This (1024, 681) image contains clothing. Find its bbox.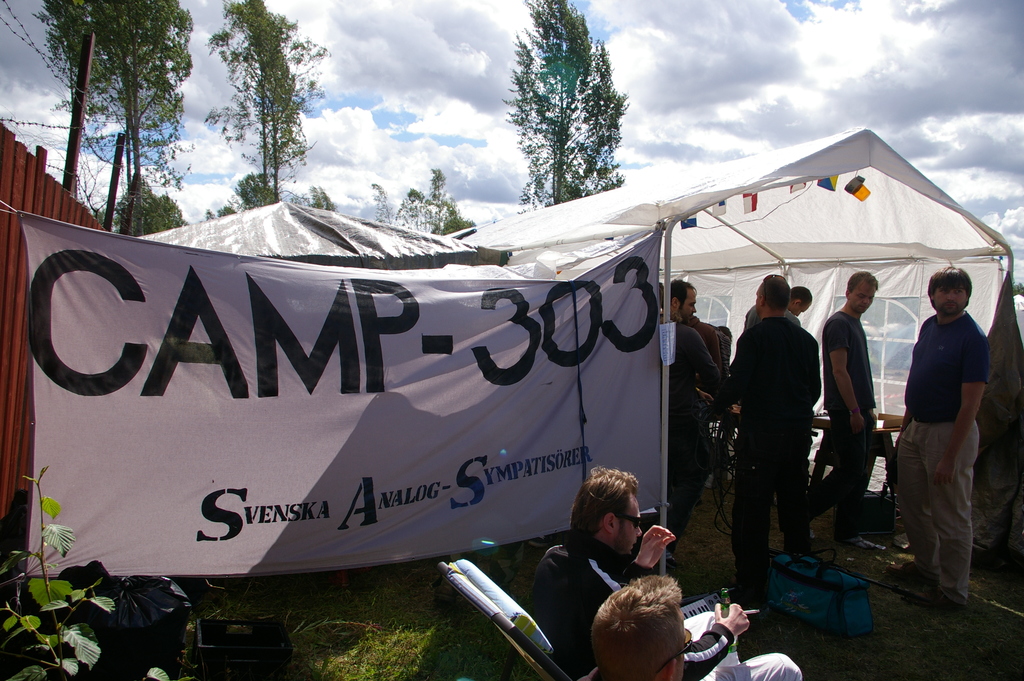
<bbox>525, 530, 804, 680</bbox>.
